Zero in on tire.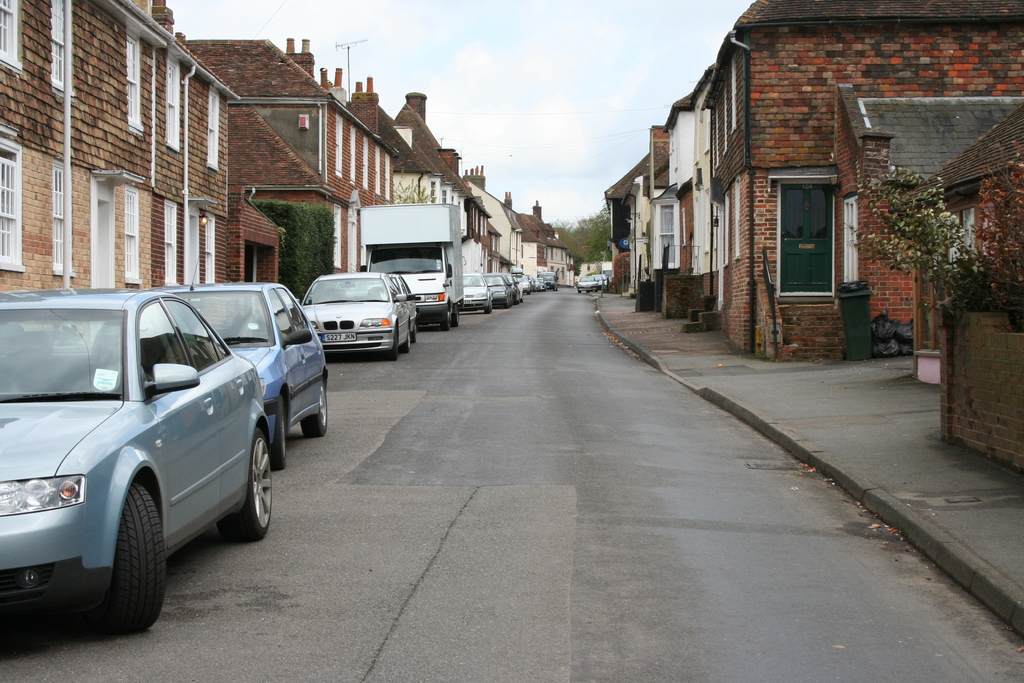
Zeroed in: pyautogui.locateOnScreen(589, 290, 592, 293).
